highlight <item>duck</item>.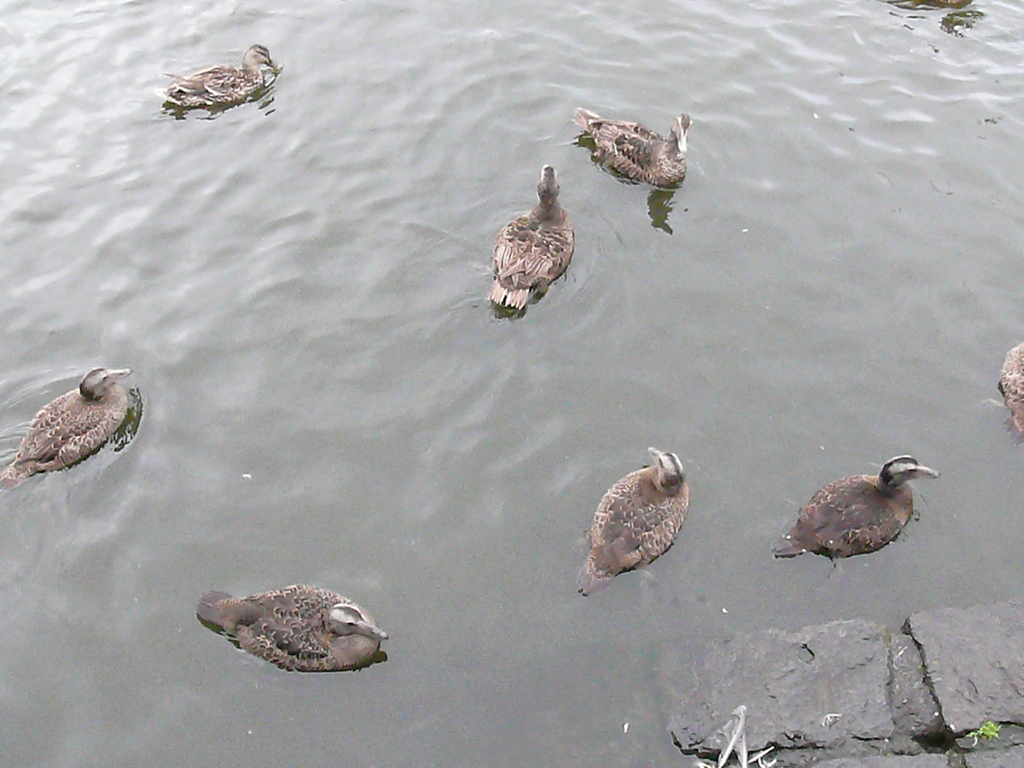
Highlighted region: select_region(480, 146, 585, 314).
